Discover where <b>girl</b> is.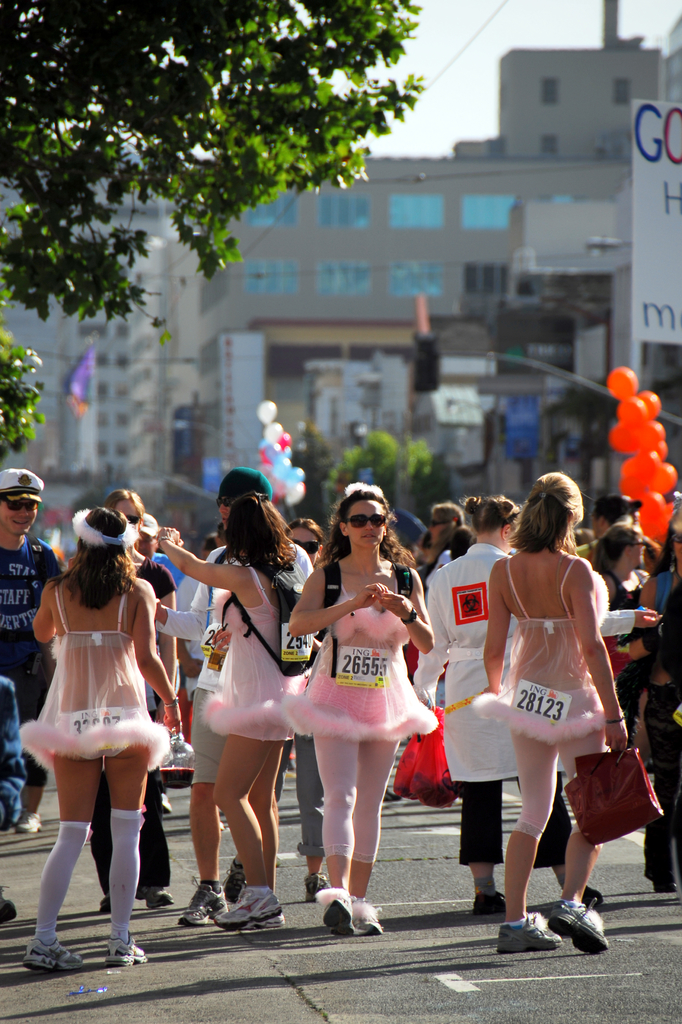
Discovered at <region>17, 508, 169, 966</region>.
